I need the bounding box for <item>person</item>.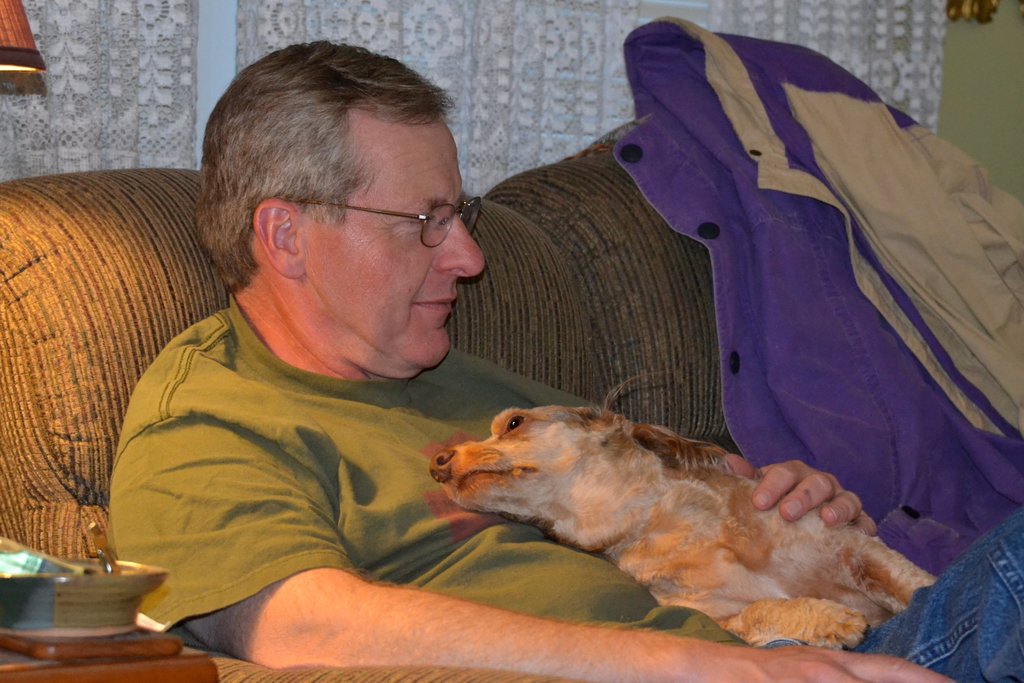
Here it is: detection(177, 69, 983, 645).
